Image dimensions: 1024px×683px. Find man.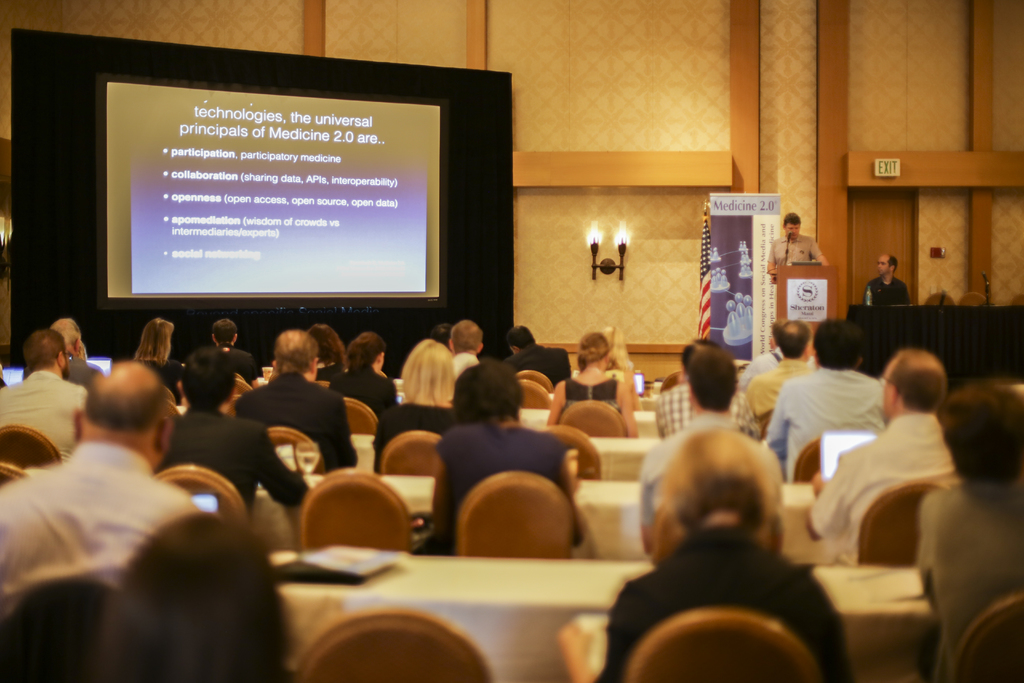
Rect(24, 318, 100, 394).
